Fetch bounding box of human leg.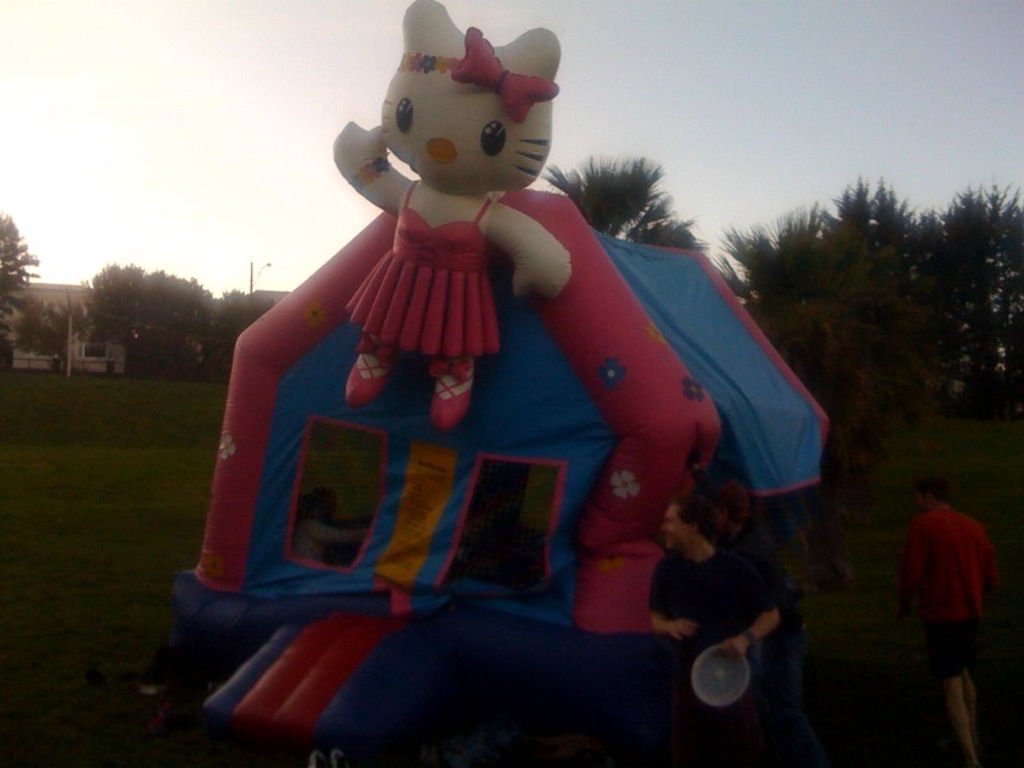
Bbox: region(344, 274, 396, 396).
